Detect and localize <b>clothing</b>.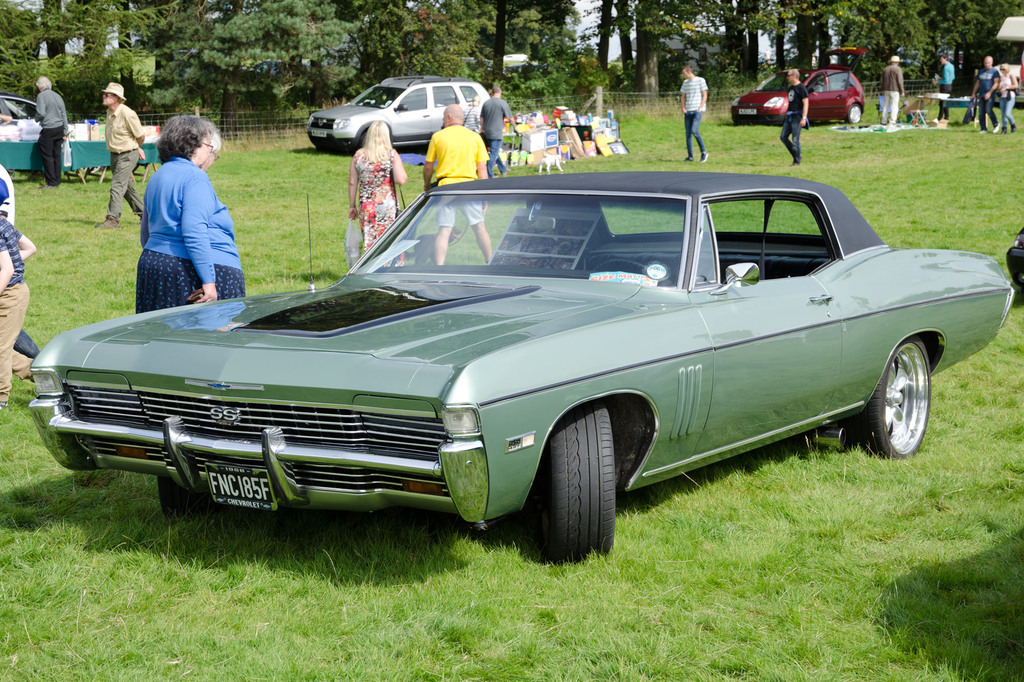
Localized at 134 157 244 314.
